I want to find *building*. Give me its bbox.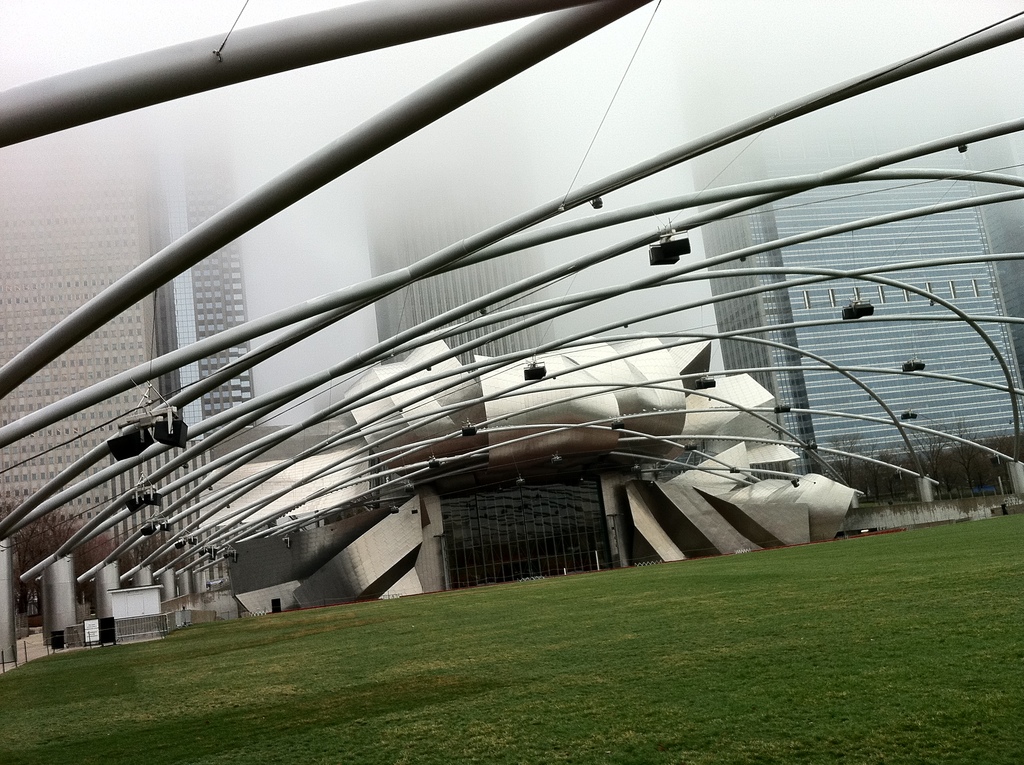
x1=371 y1=91 x2=556 y2=370.
